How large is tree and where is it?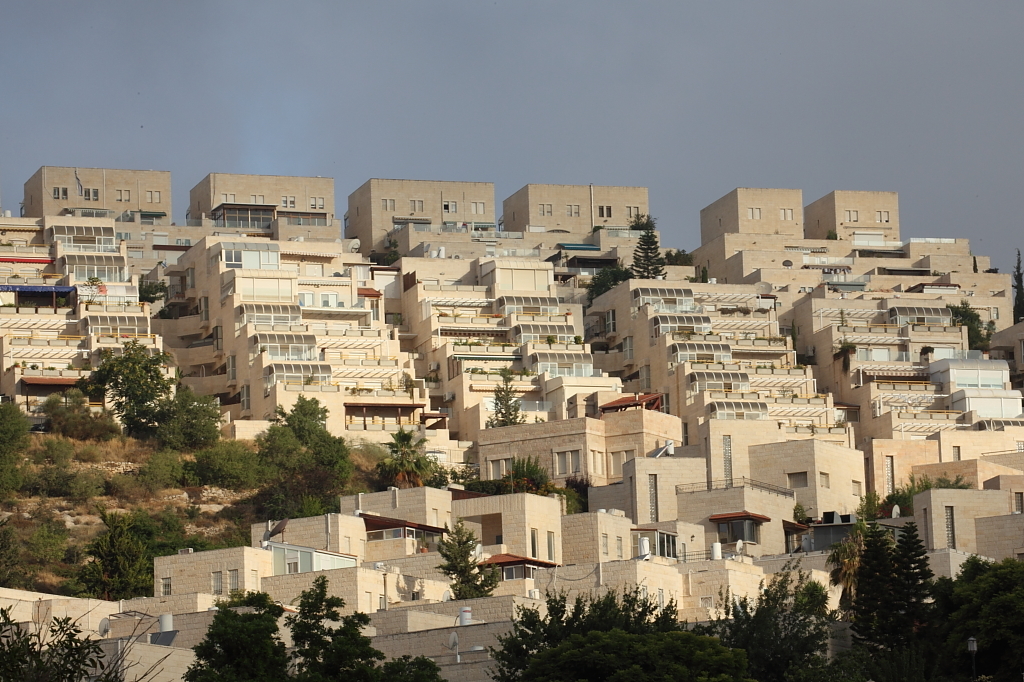
Bounding box: box(435, 459, 482, 493).
